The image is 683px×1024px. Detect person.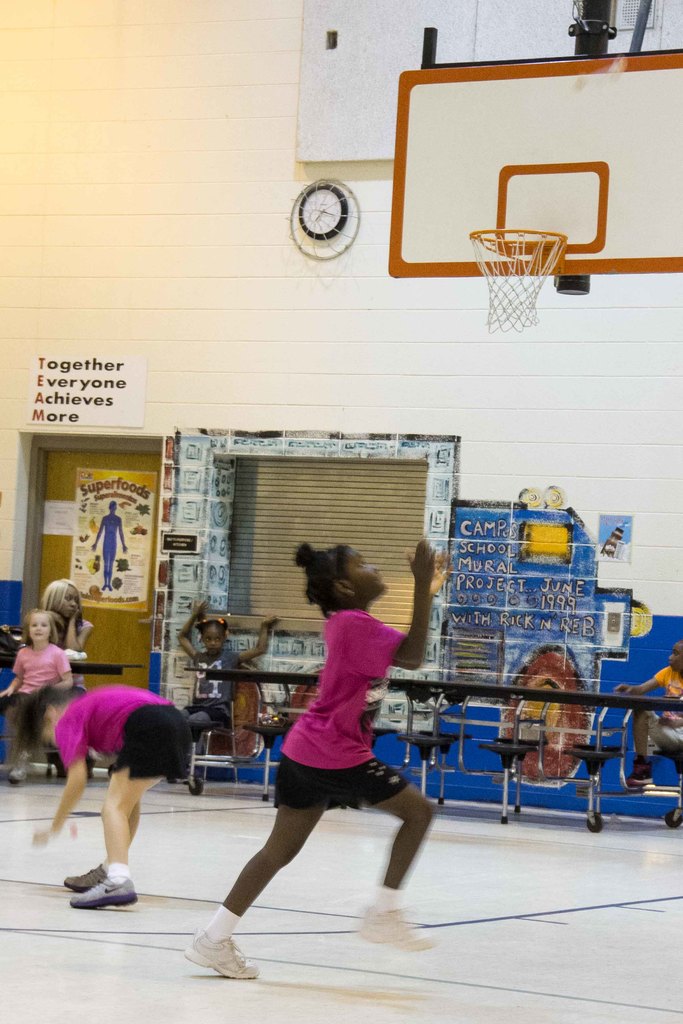
Detection: {"x1": 614, "y1": 639, "x2": 682, "y2": 787}.
